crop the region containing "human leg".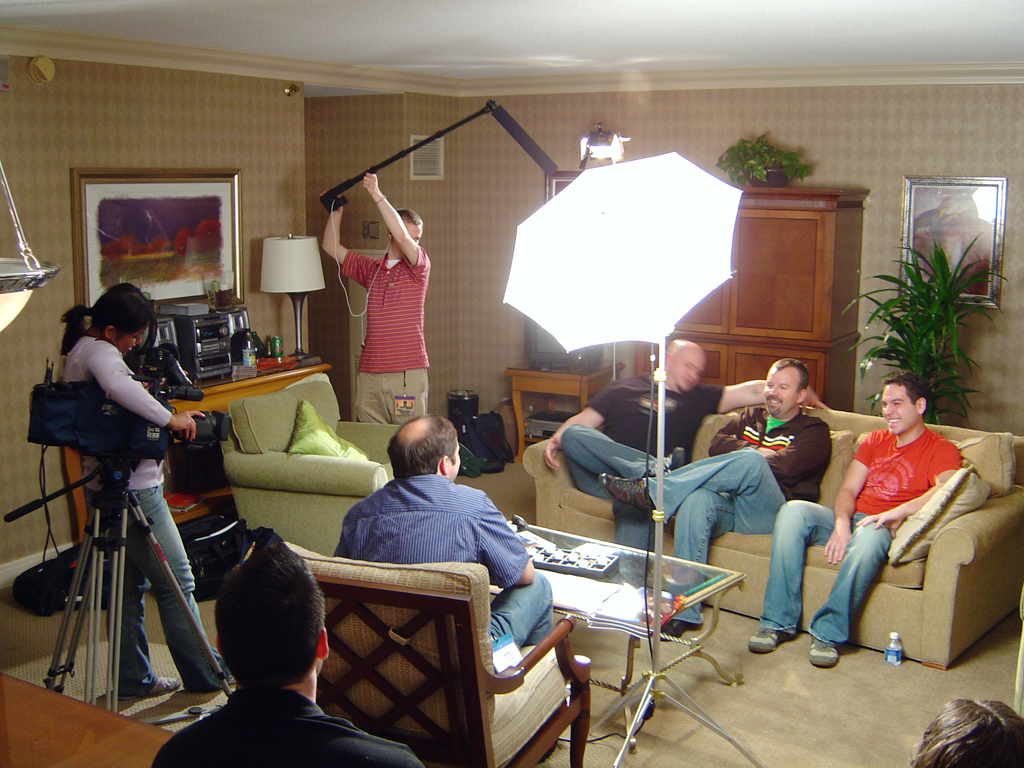
Crop region: 77, 470, 183, 698.
